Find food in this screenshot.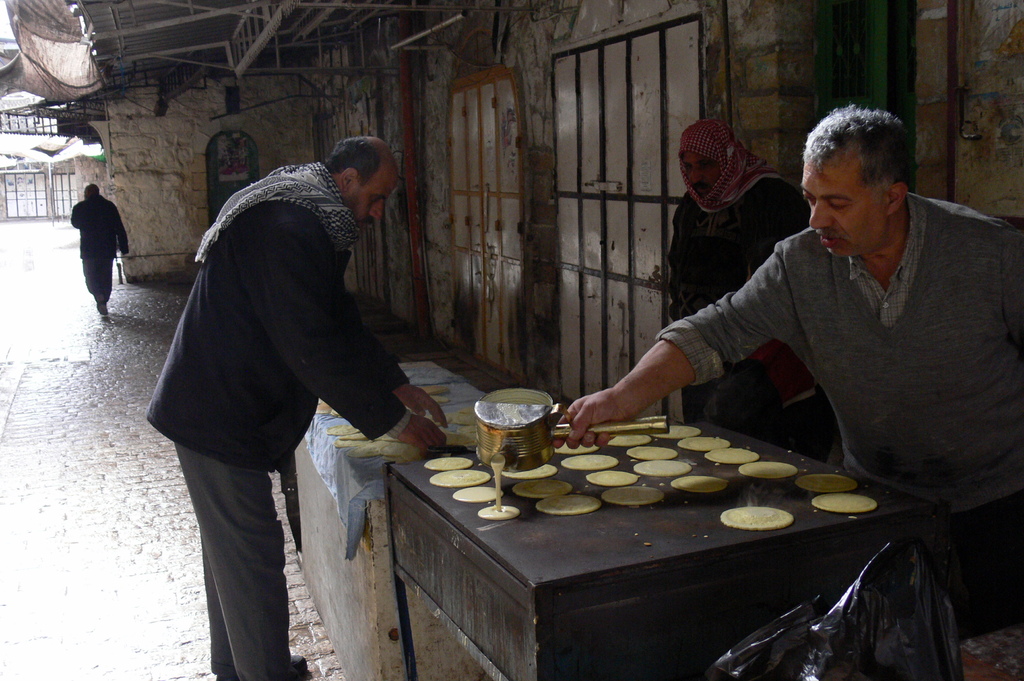
The bounding box for food is pyautogui.locateOnScreen(721, 507, 792, 527).
